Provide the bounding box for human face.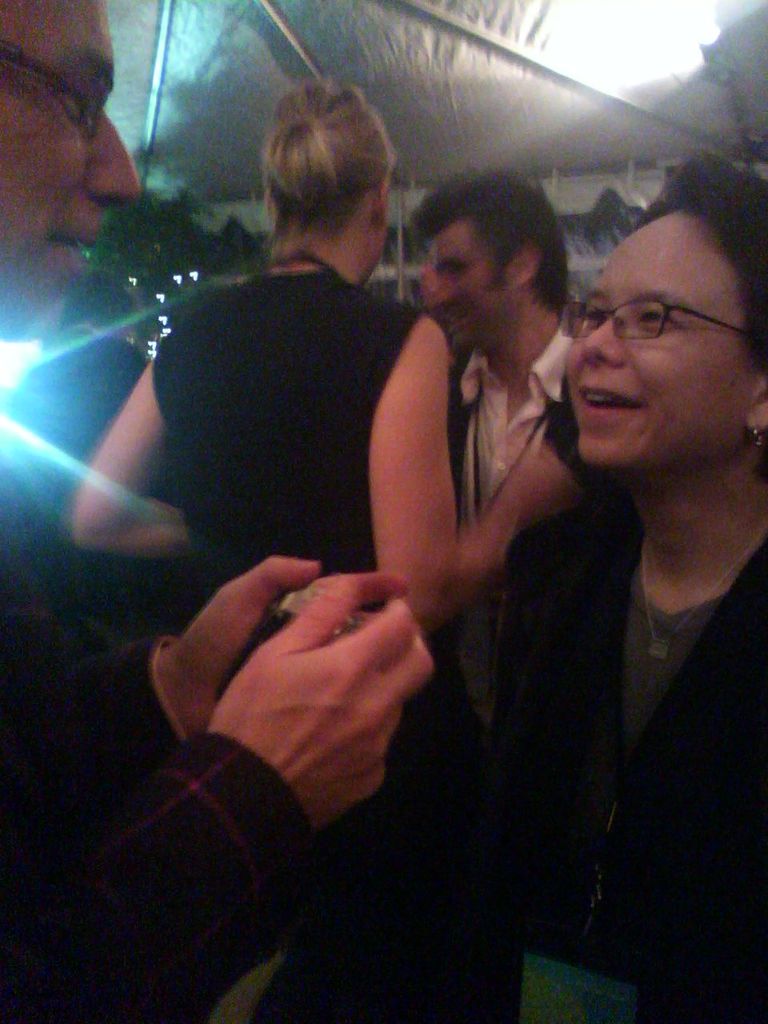
567,209,755,467.
